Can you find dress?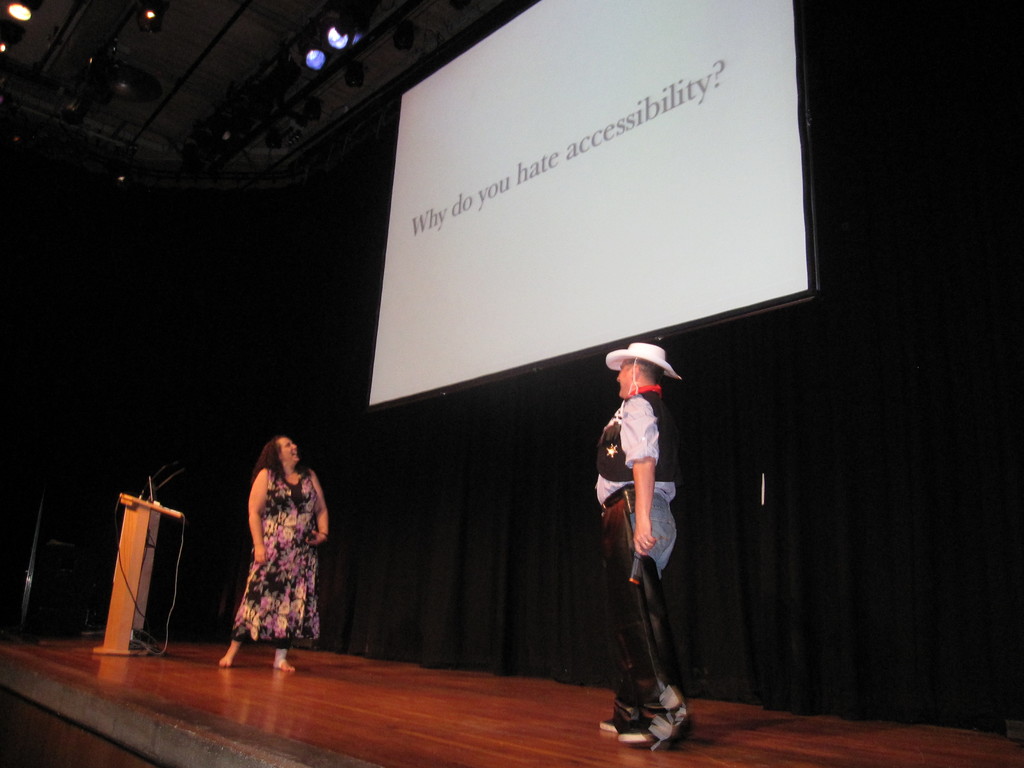
Yes, bounding box: [228,474,316,648].
